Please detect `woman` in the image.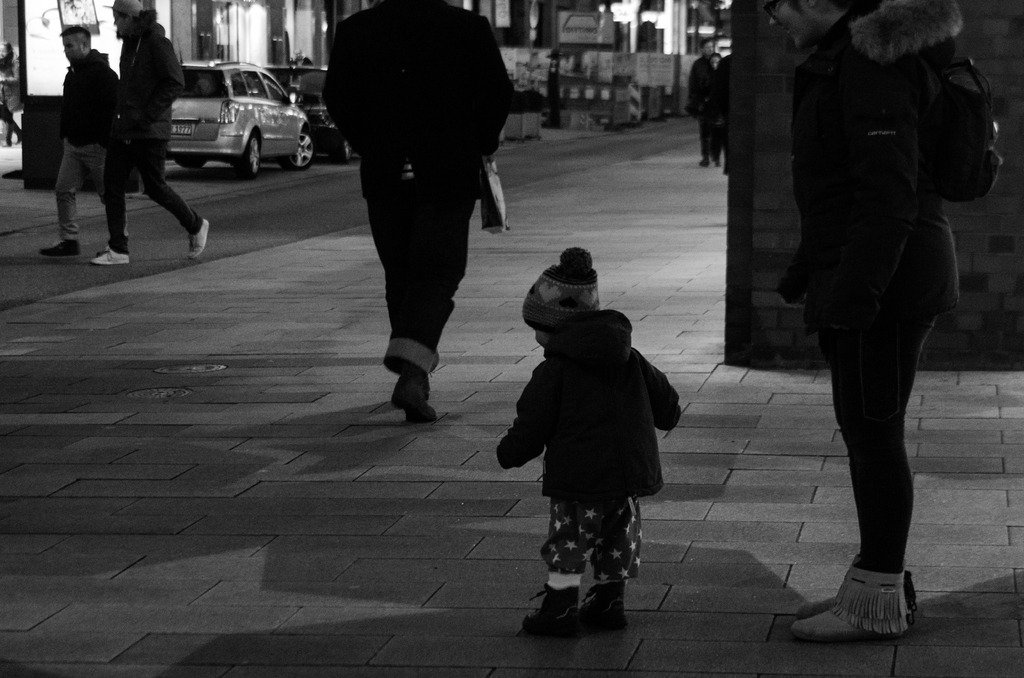
rect(776, 0, 1002, 647).
